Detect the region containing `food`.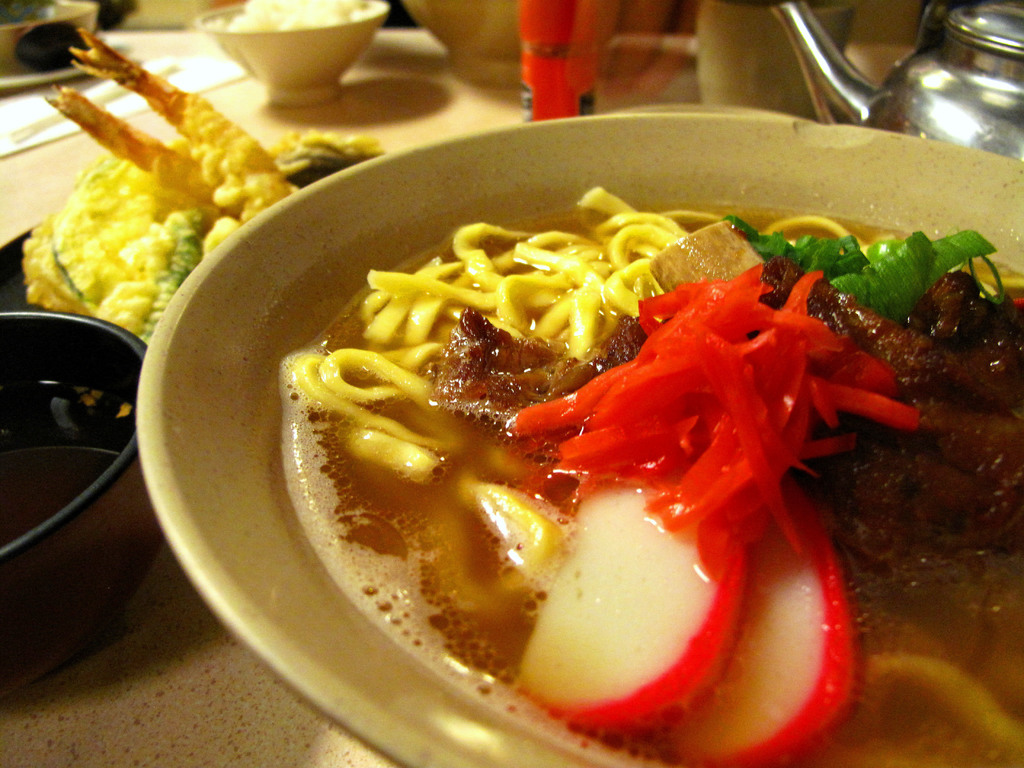
<region>27, 83, 275, 337</region>.
